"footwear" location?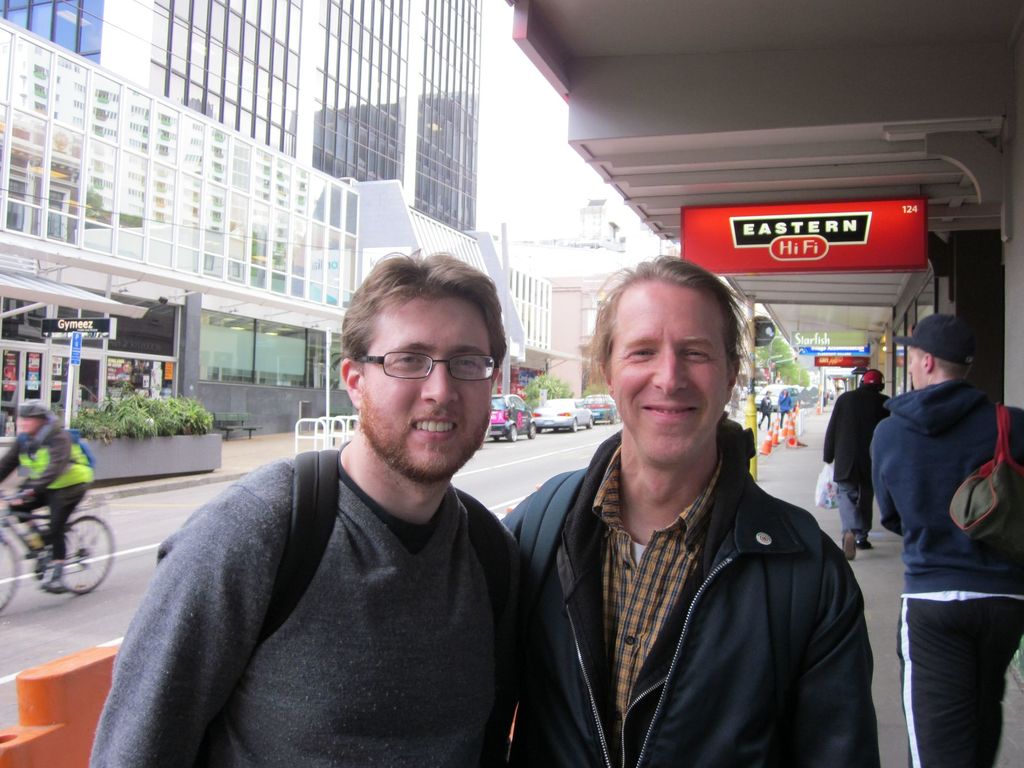
left=42, top=561, right=60, bottom=588
